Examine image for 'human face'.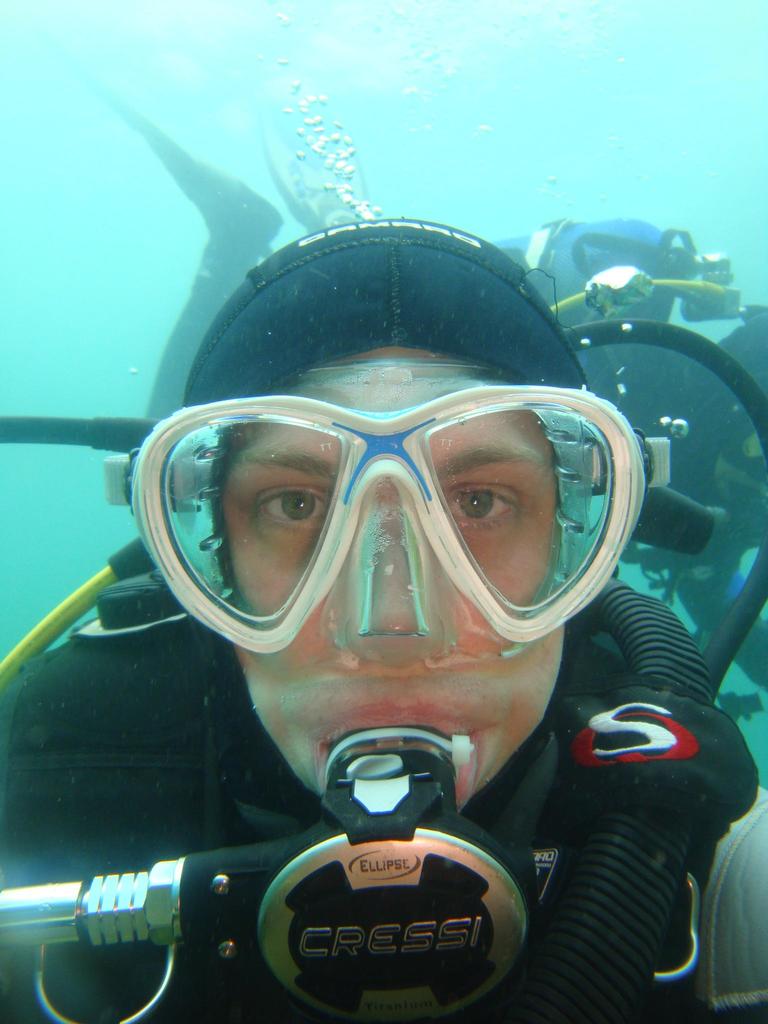
Examination result: <box>239,344,569,806</box>.
